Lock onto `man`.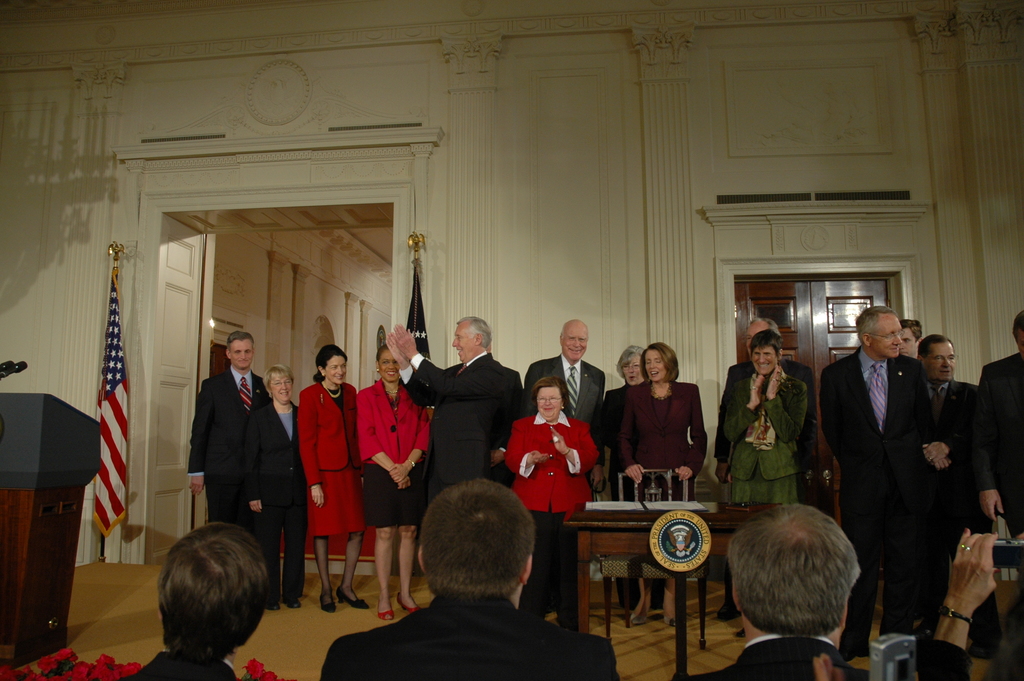
Locked: {"left": 897, "top": 319, "right": 921, "bottom": 361}.
